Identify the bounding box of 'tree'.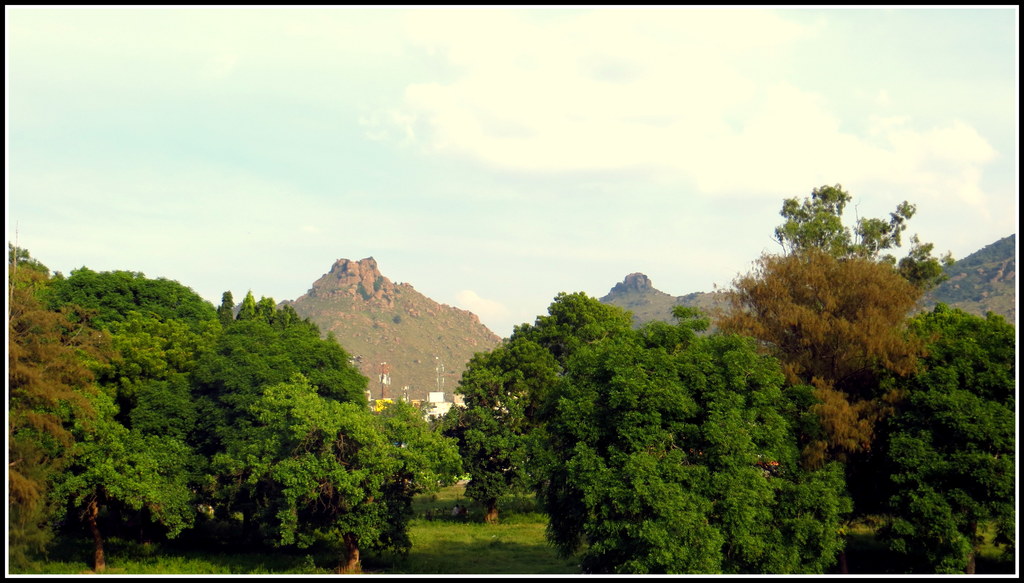
[left=444, top=266, right=831, bottom=552].
